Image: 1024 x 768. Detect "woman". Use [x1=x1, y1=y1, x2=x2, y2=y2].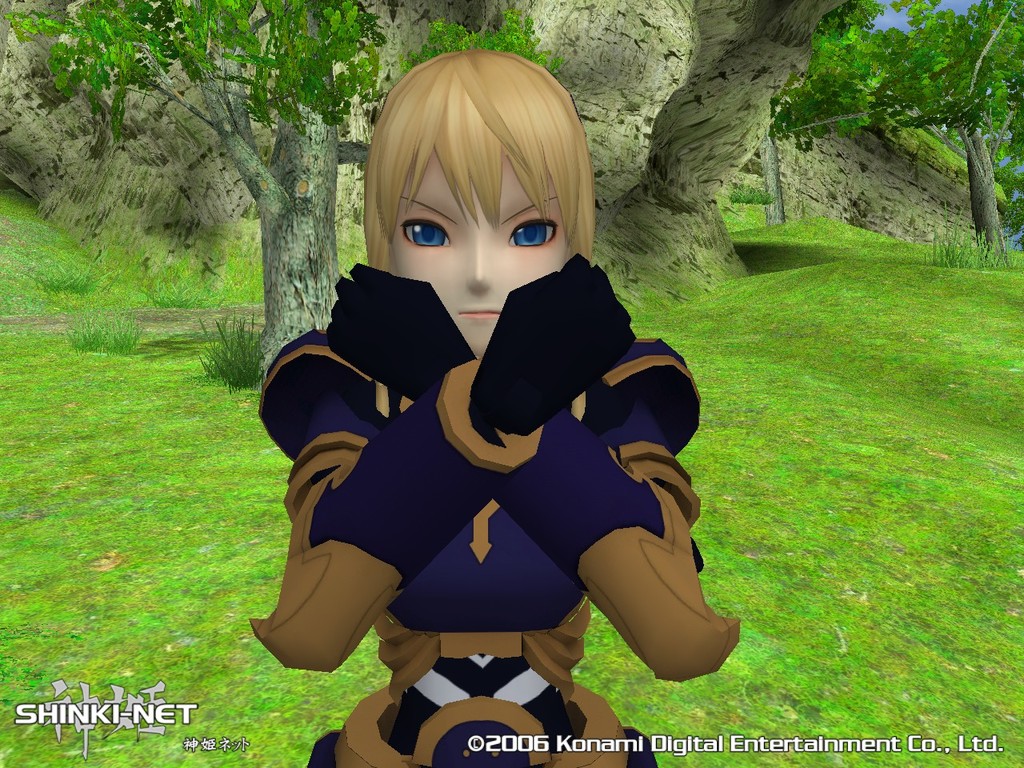
[x1=246, y1=134, x2=732, y2=754].
